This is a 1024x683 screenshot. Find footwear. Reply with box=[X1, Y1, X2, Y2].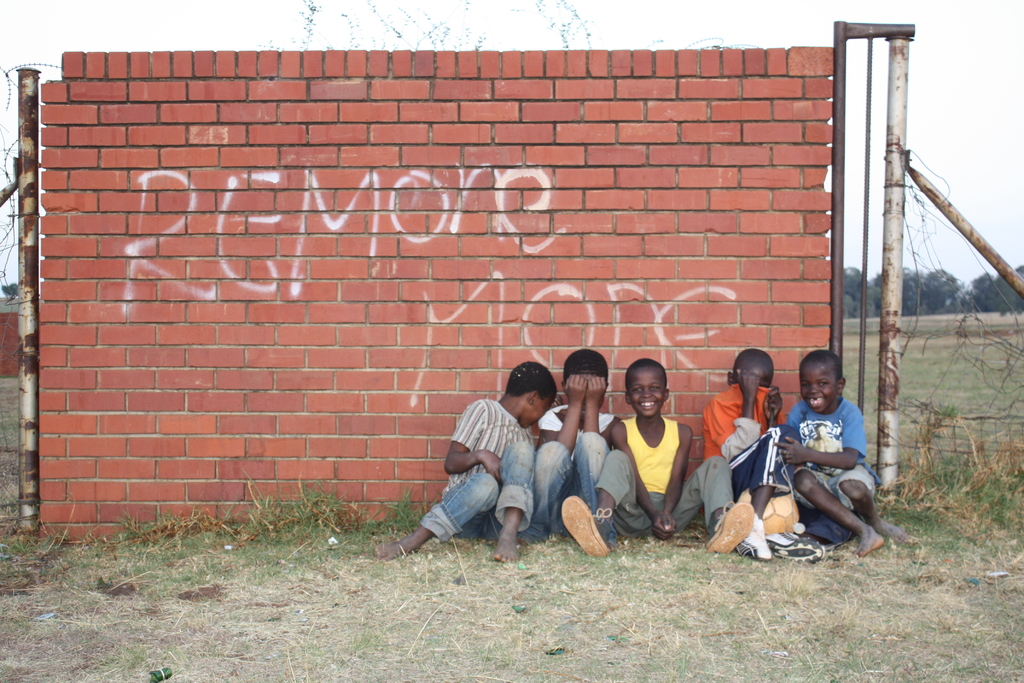
box=[768, 529, 826, 563].
